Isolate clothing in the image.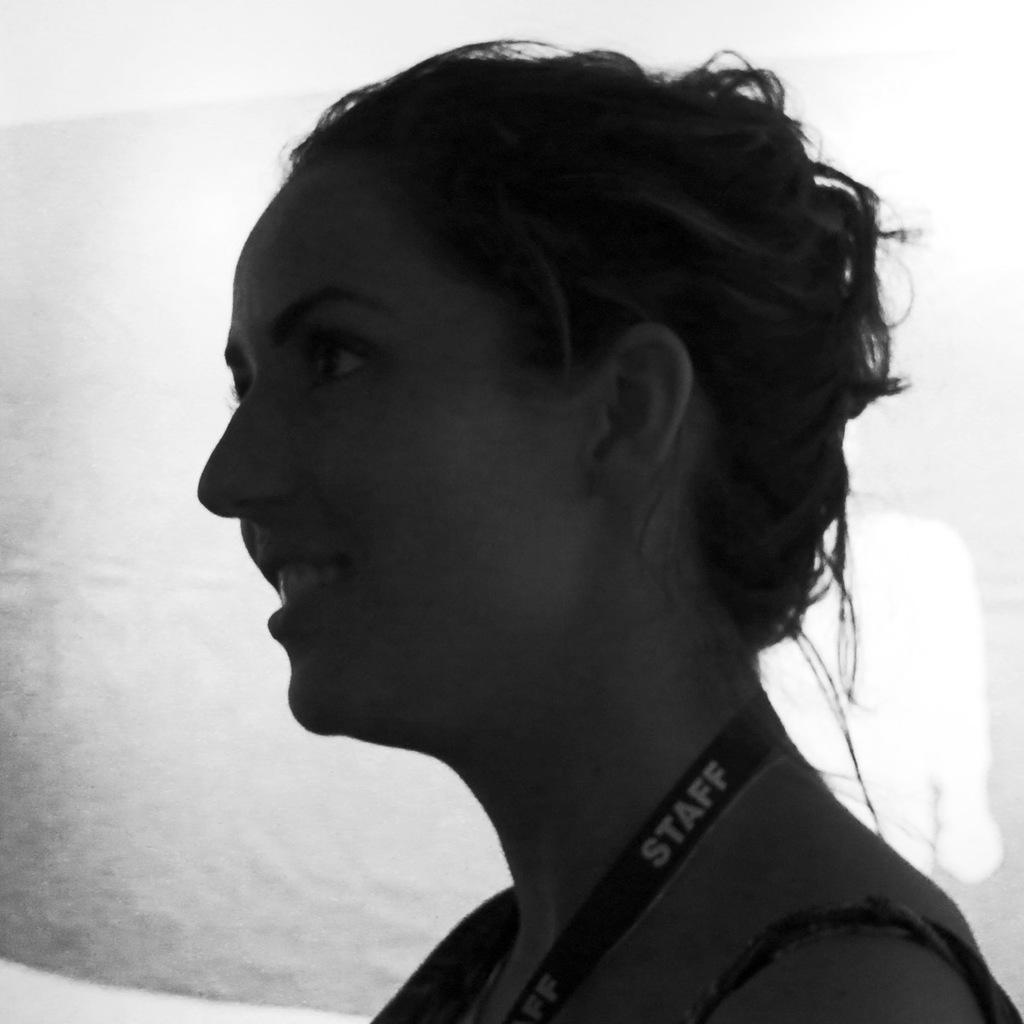
Isolated region: crop(370, 750, 1023, 1023).
